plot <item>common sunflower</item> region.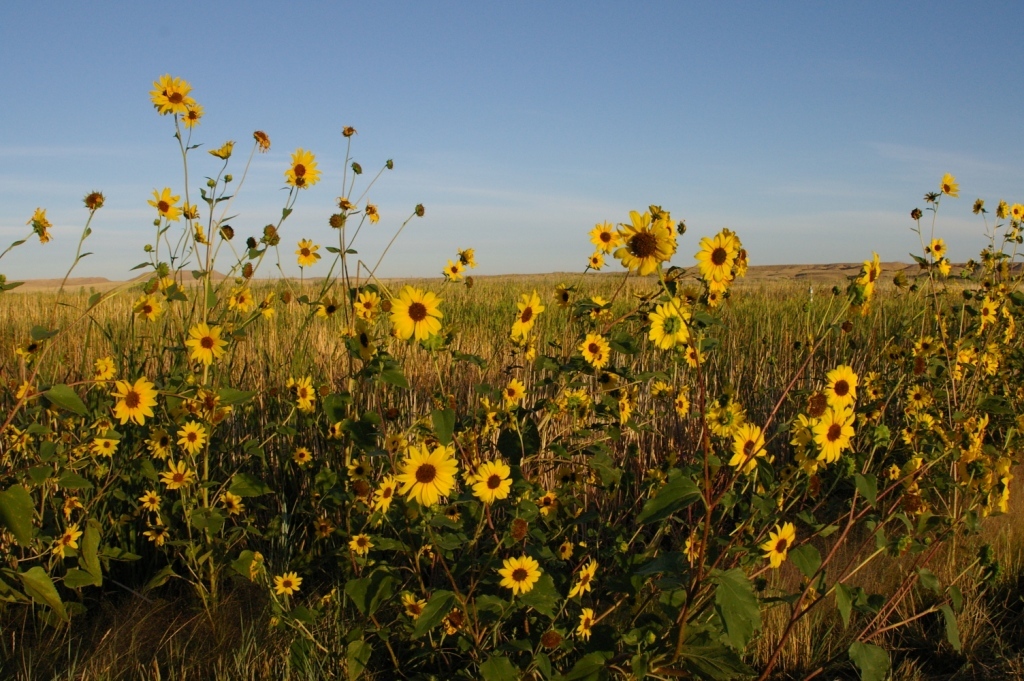
Plotted at x1=808 y1=404 x2=857 y2=462.
